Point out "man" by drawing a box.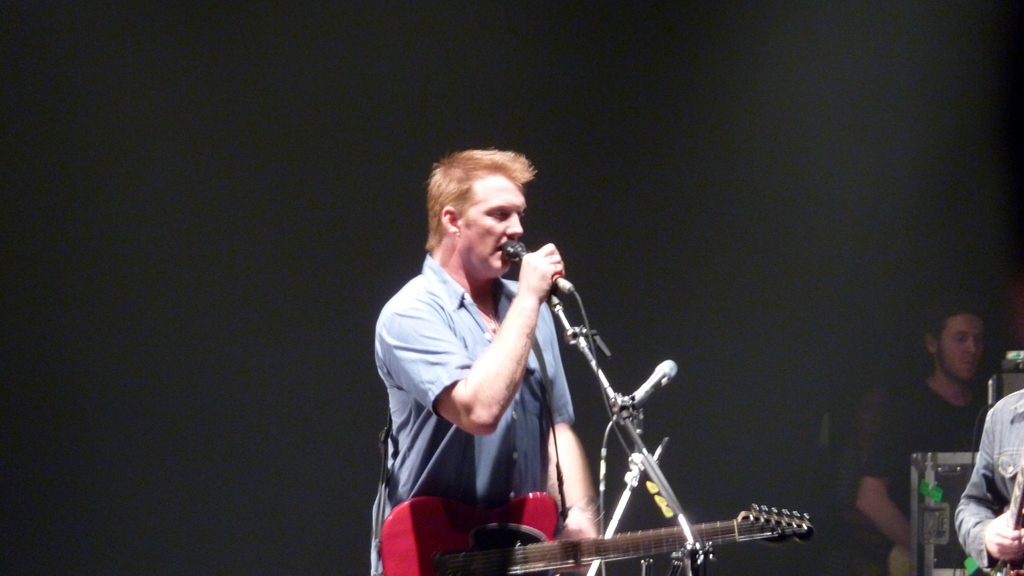
detection(371, 139, 612, 575).
